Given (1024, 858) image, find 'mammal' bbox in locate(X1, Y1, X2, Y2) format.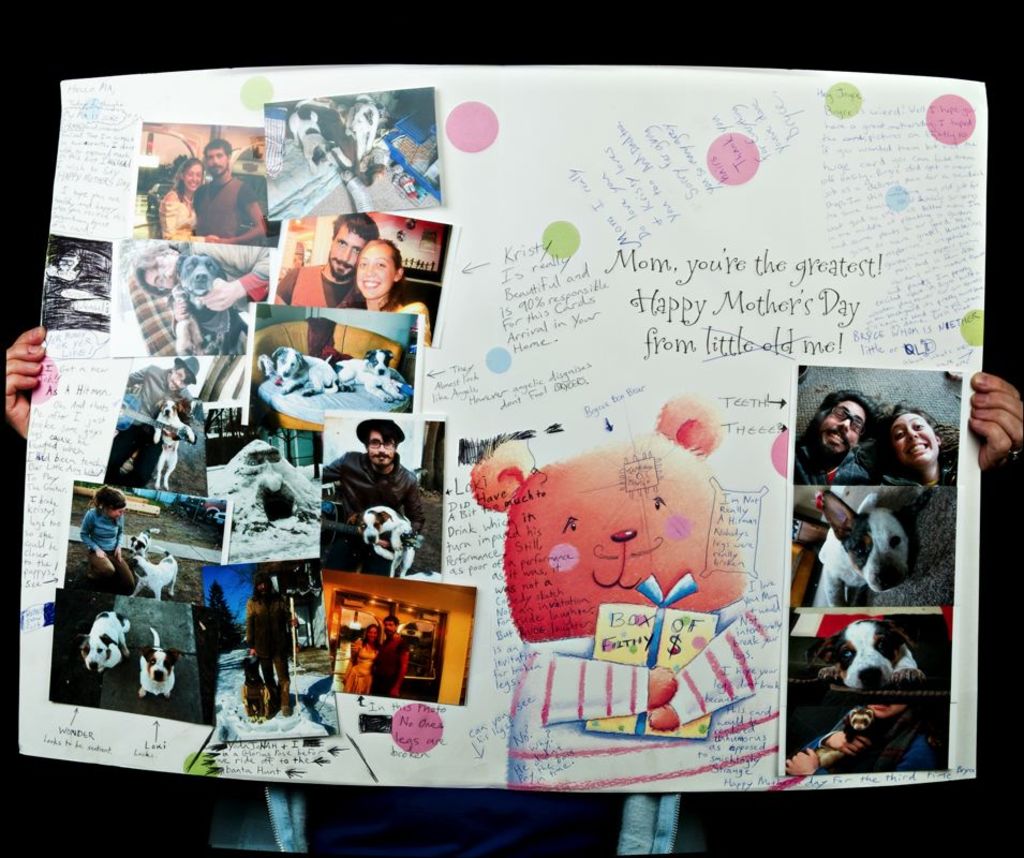
locate(465, 390, 769, 795).
